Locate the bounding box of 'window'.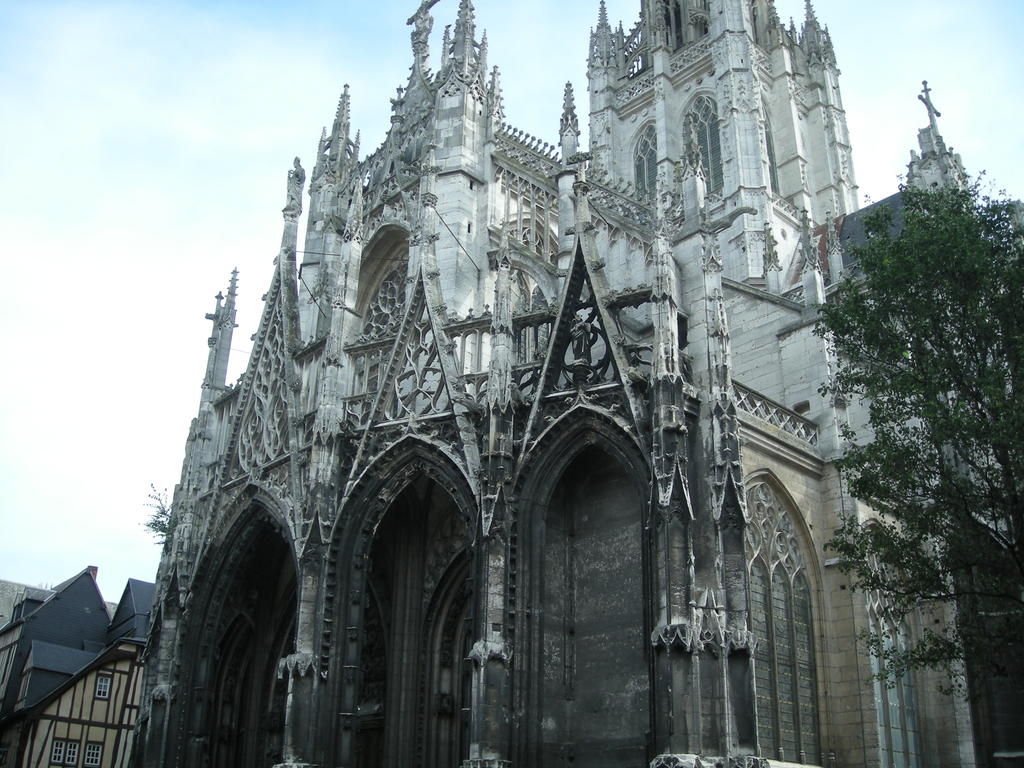
Bounding box: {"left": 631, "top": 117, "right": 657, "bottom": 205}.
